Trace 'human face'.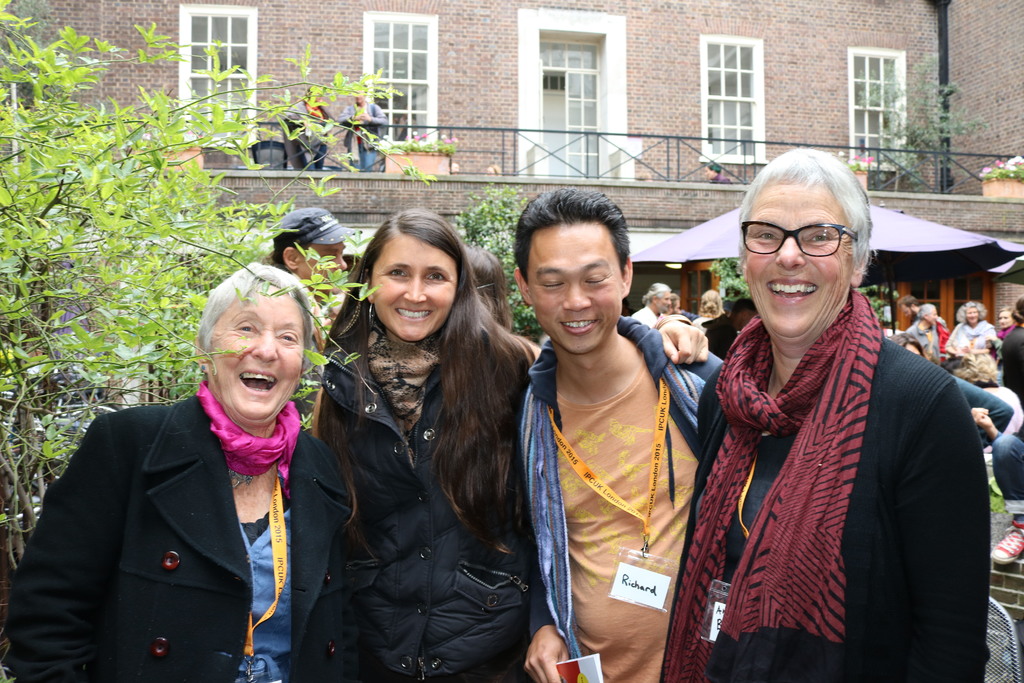
Traced to bbox(998, 312, 1011, 331).
